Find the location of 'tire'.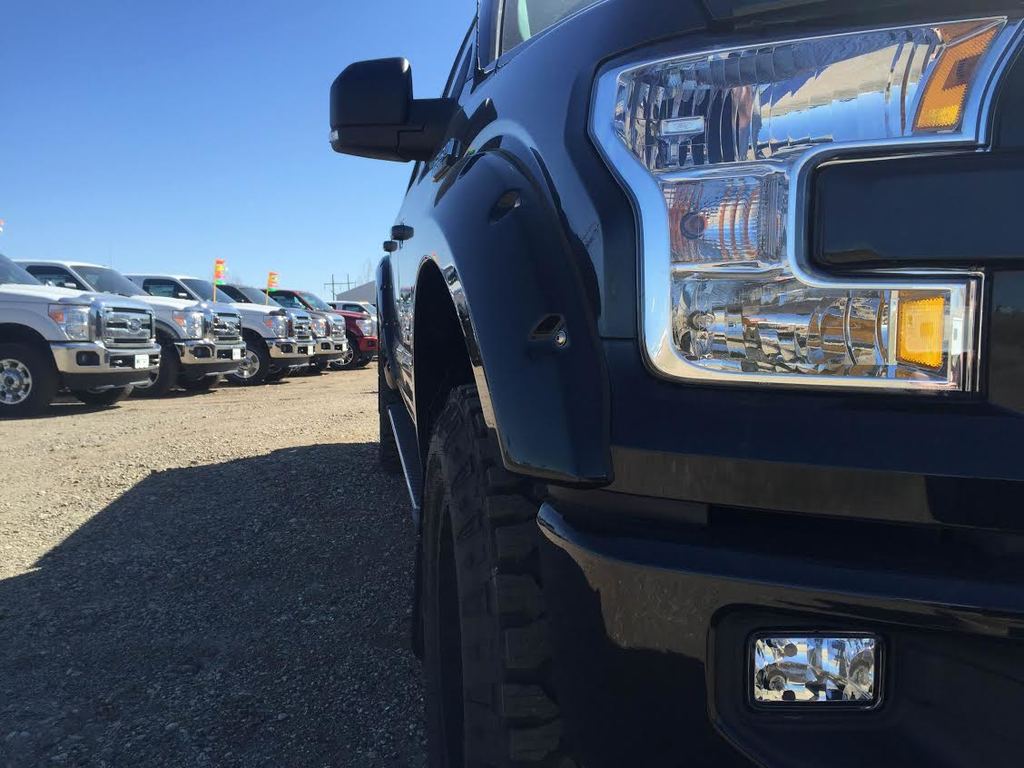
Location: 179:373:222:391.
